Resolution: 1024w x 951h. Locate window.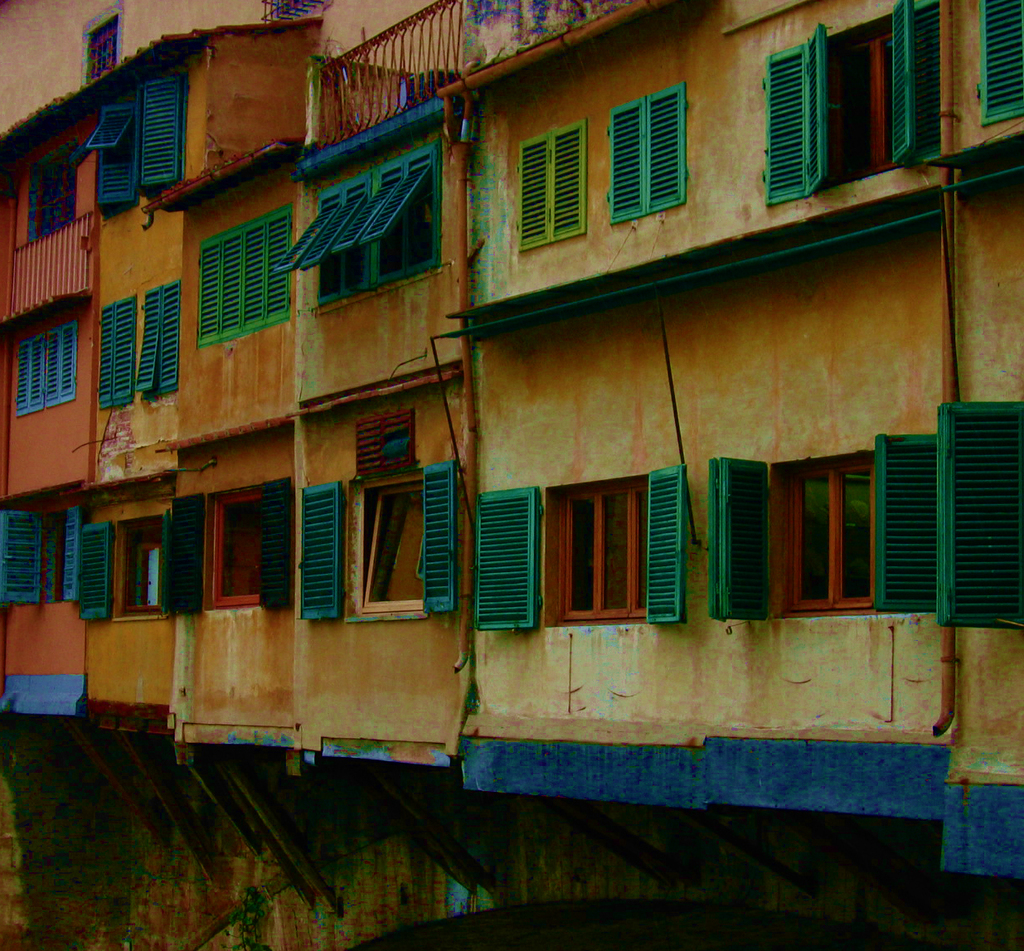
bbox=[140, 82, 183, 195].
